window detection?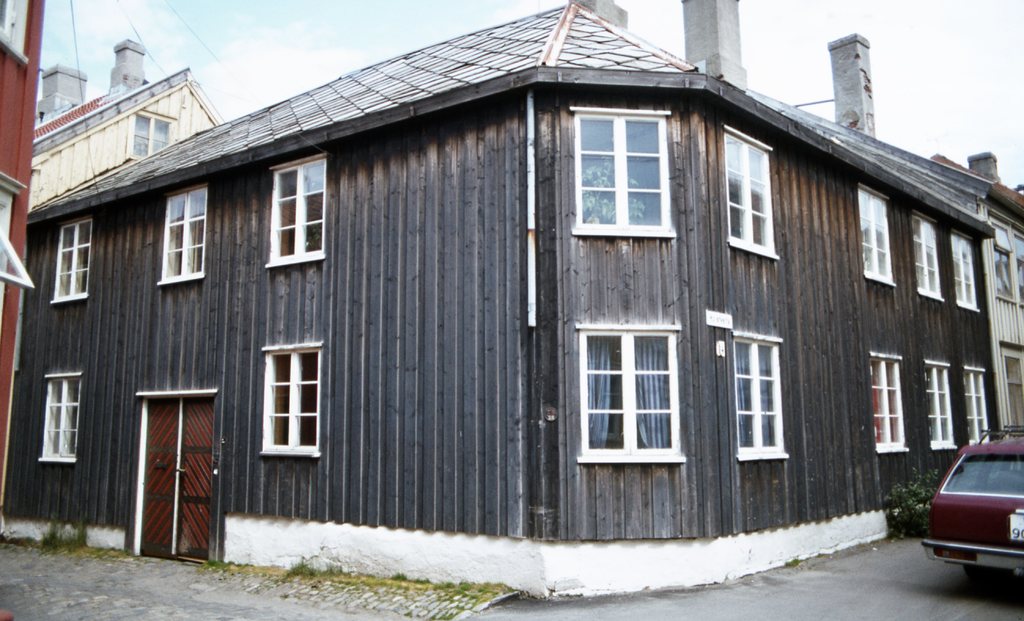
569/108/676/241
